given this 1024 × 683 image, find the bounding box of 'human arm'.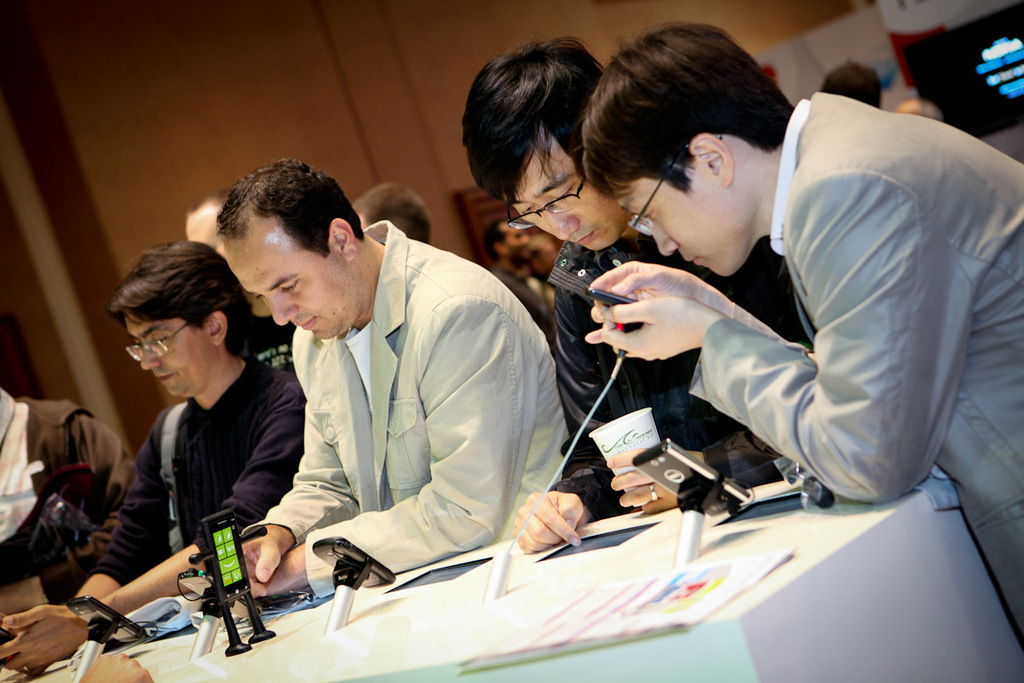
x1=79 y1=650 x2=153 y2=682.
